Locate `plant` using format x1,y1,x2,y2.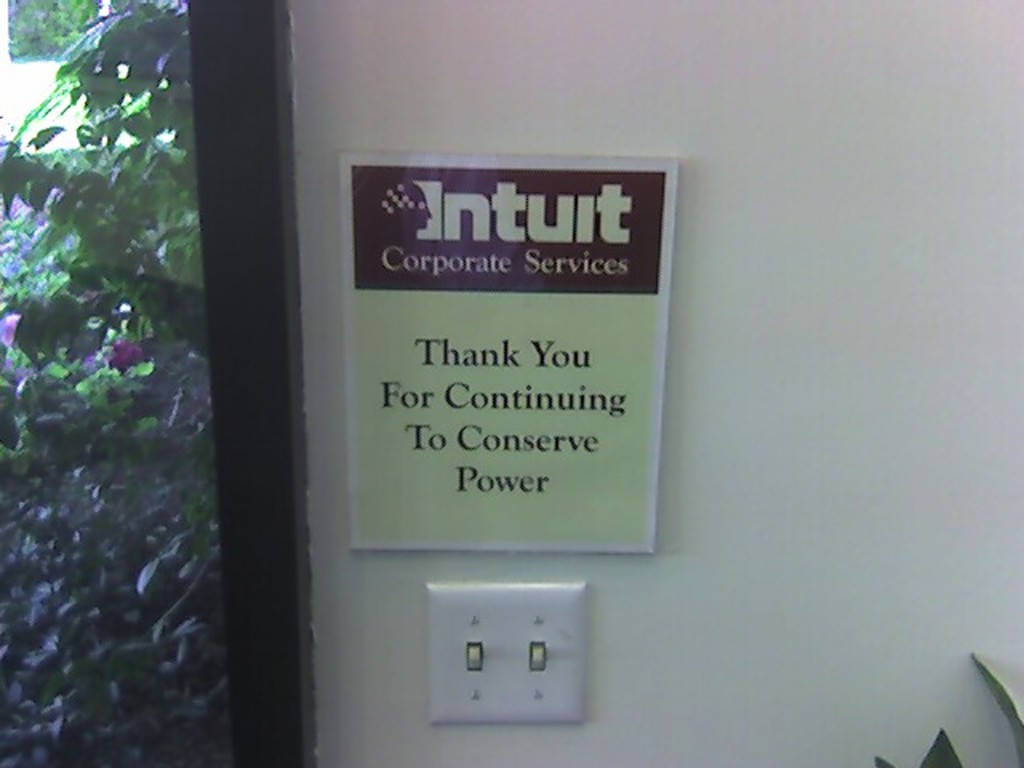
878,650,1022,766.
